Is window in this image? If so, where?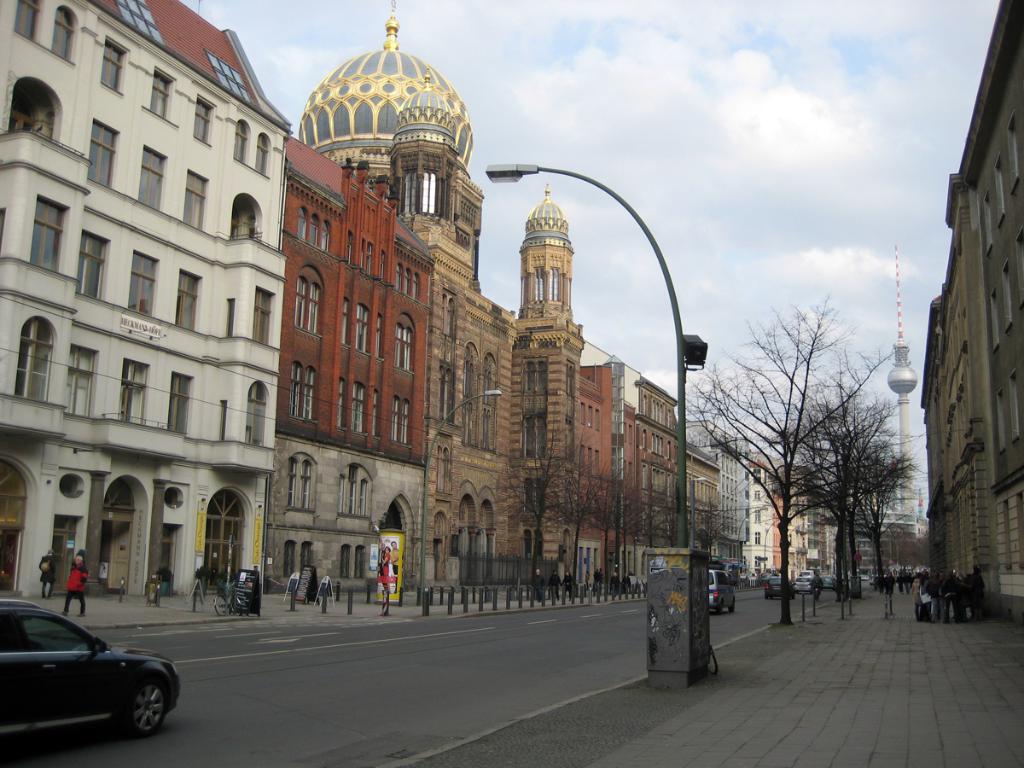
Yes, at left=166, top=372, right=191, bottom=436.
